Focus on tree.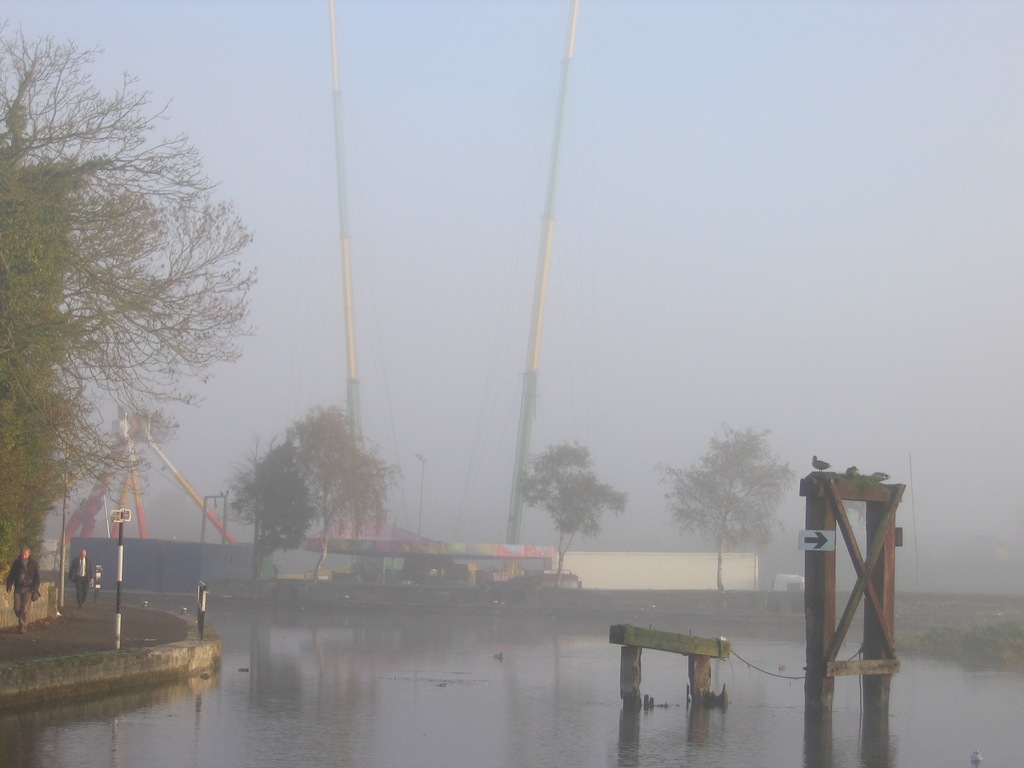
Focused at (214, 442, 331, 544).
